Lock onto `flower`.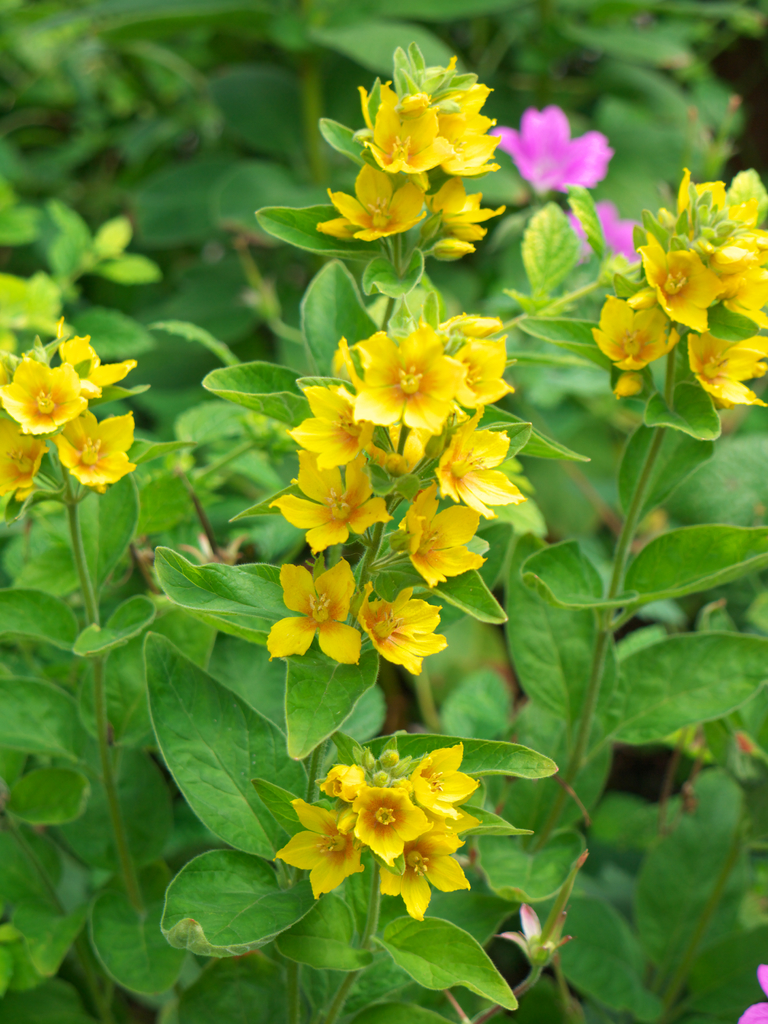
Locked: <region>422, 169, 503, 243</region>.
